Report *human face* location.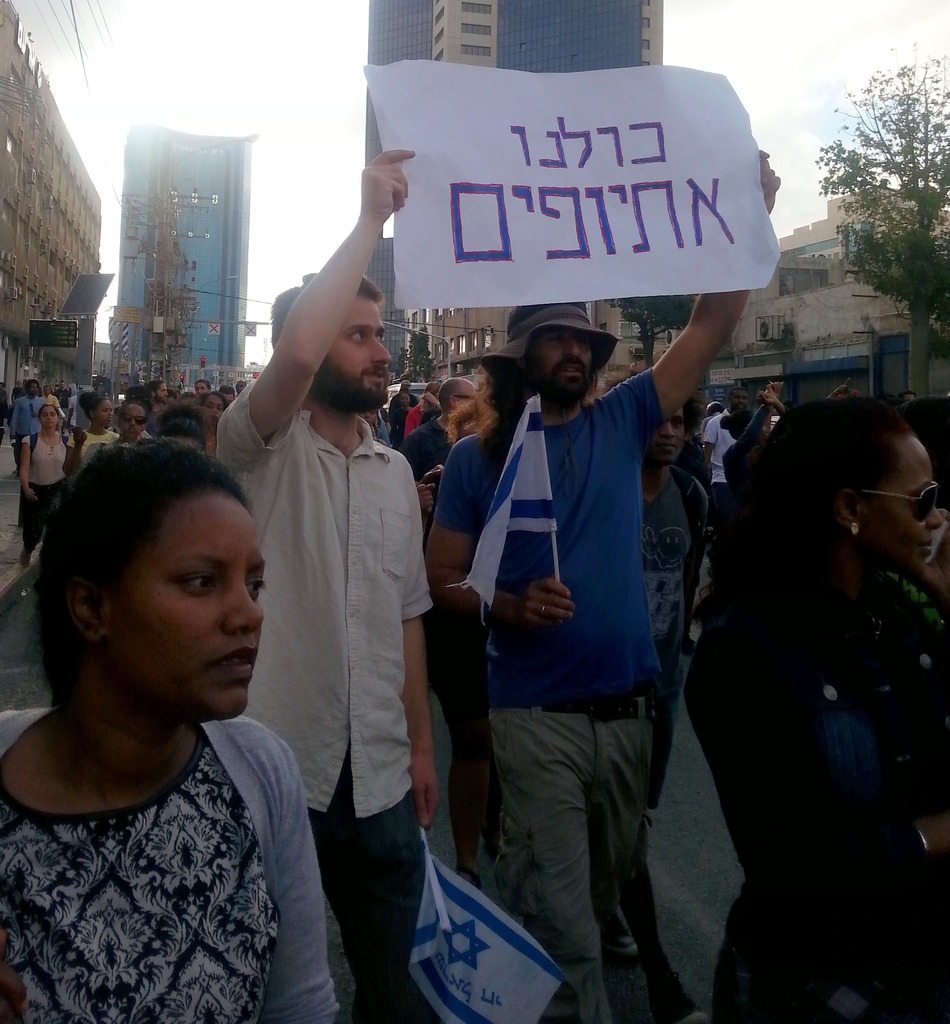
Report: x1=899, y1=392, x2=915, y2=404.
